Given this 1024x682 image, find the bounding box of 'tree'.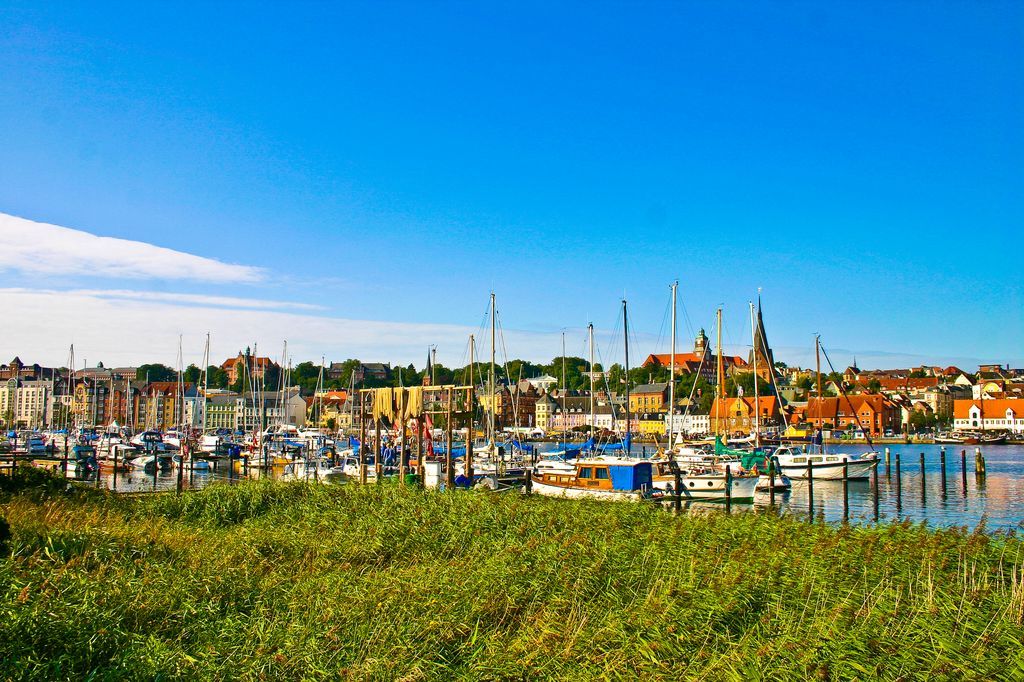
box=[213, 363, 230, 394].
